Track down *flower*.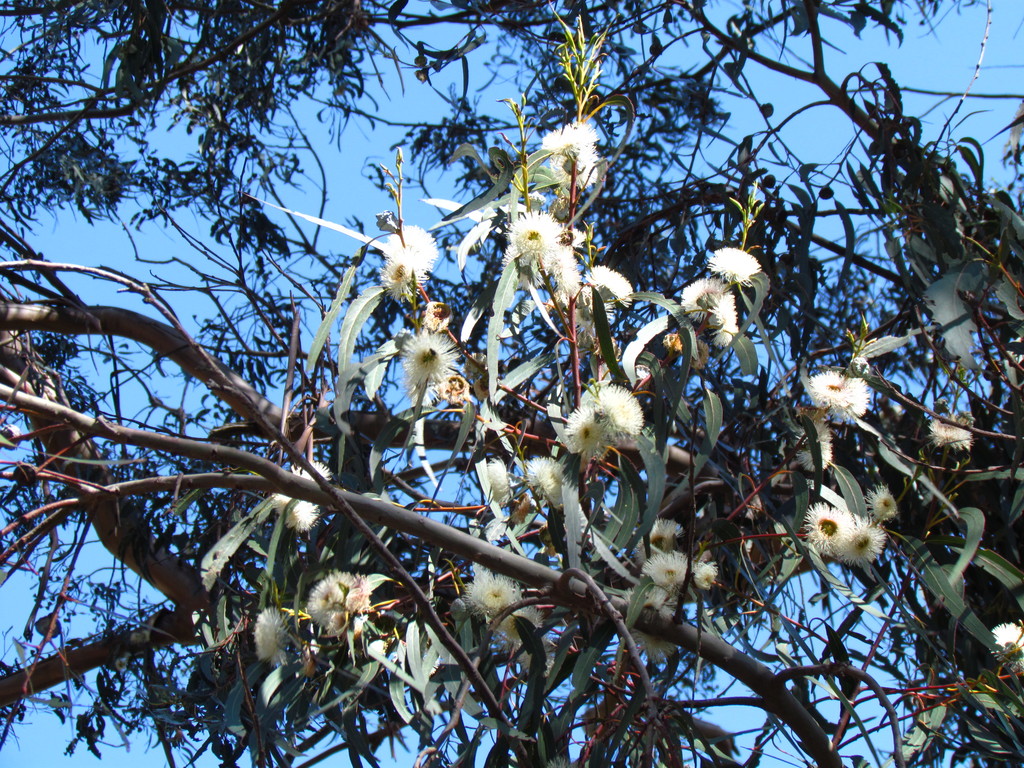
Tracked to select_region(525, 454, 573, 515).
